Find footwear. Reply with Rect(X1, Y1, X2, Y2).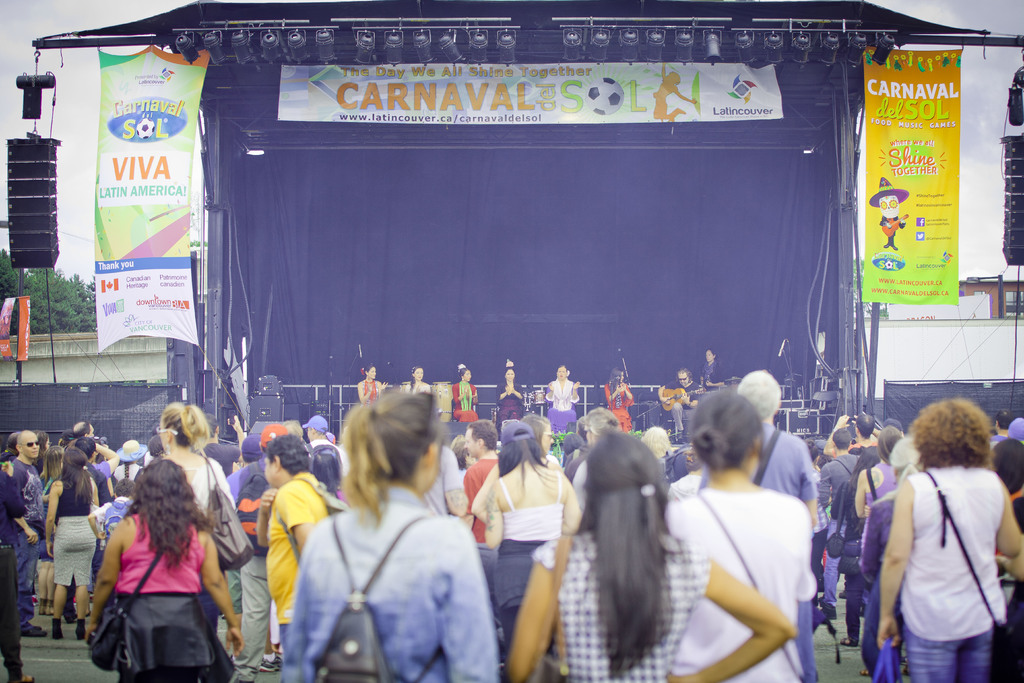
Rect(45, 600, 54, 613).
